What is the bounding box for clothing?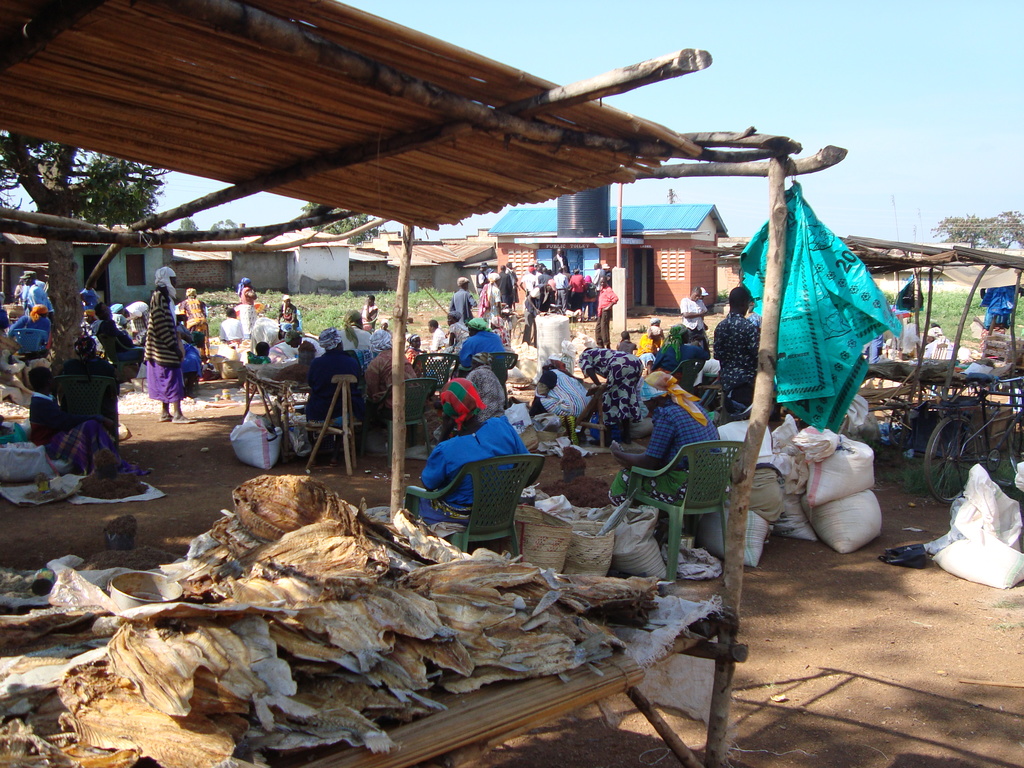
281/302/298/326.
